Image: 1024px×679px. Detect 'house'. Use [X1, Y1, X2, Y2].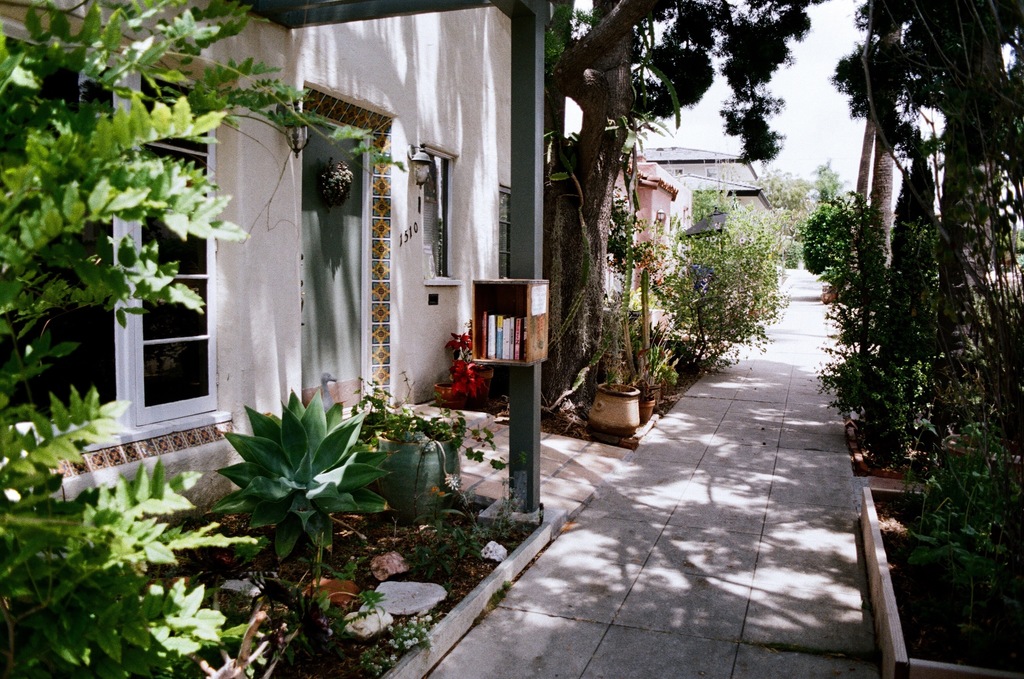
[664, 144, 772, 293].
